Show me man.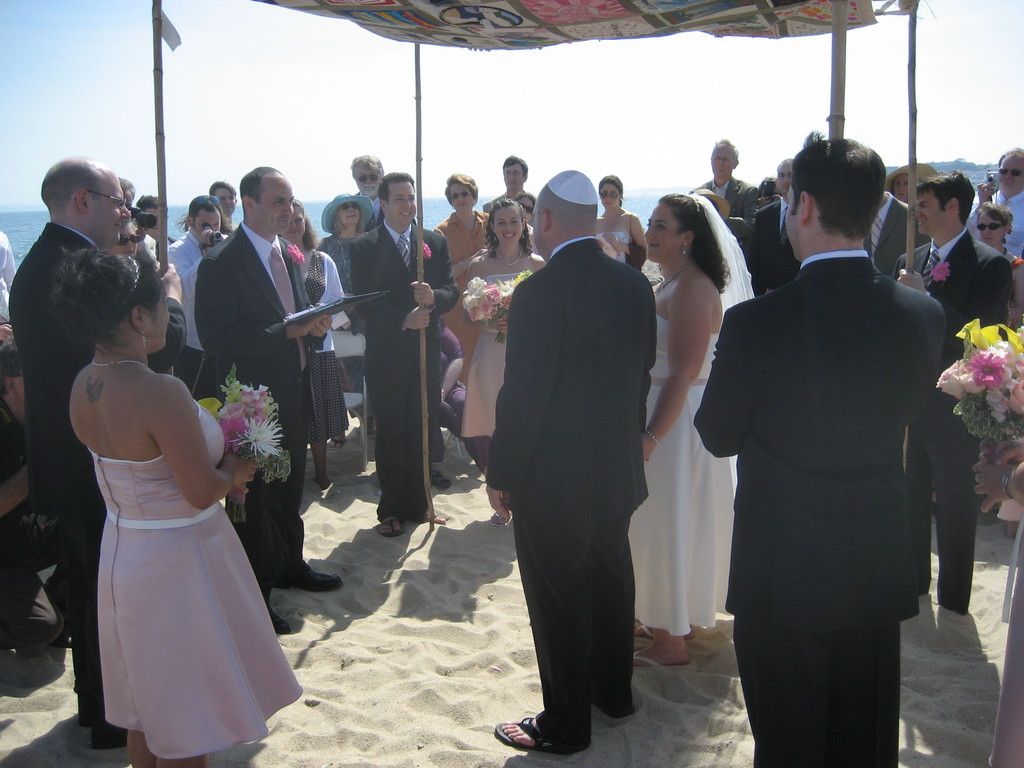
man is here: [340, 155, 387, 225].
